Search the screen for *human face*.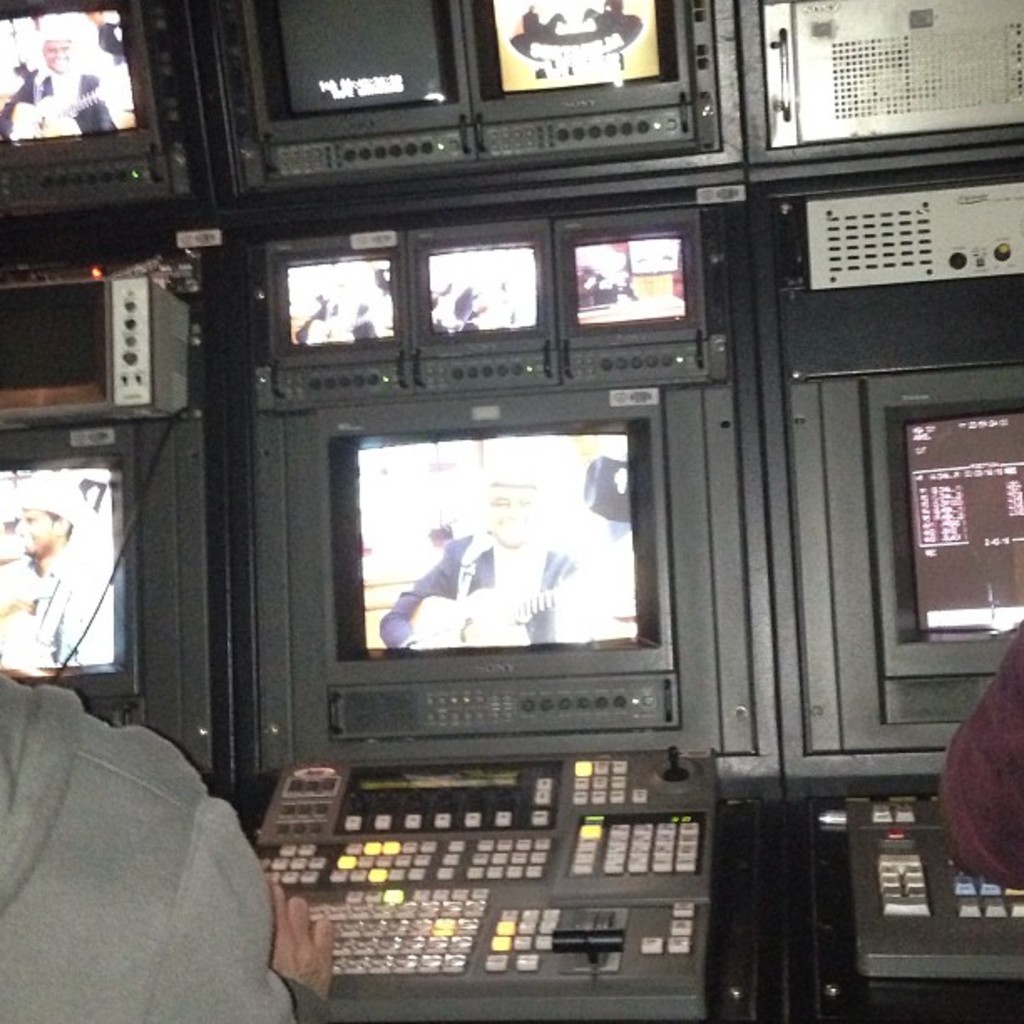
Found at bbox=[42, 38, 72, 70].
